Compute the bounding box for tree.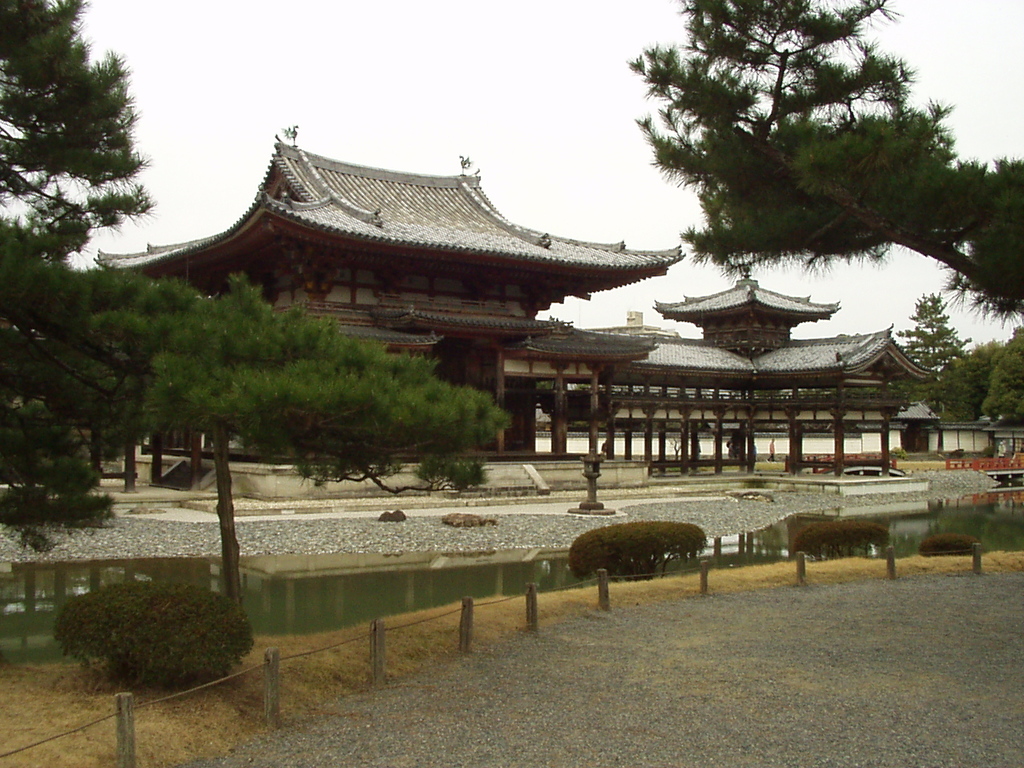
x1=628 y1=0 x2=1023 y2=313.
